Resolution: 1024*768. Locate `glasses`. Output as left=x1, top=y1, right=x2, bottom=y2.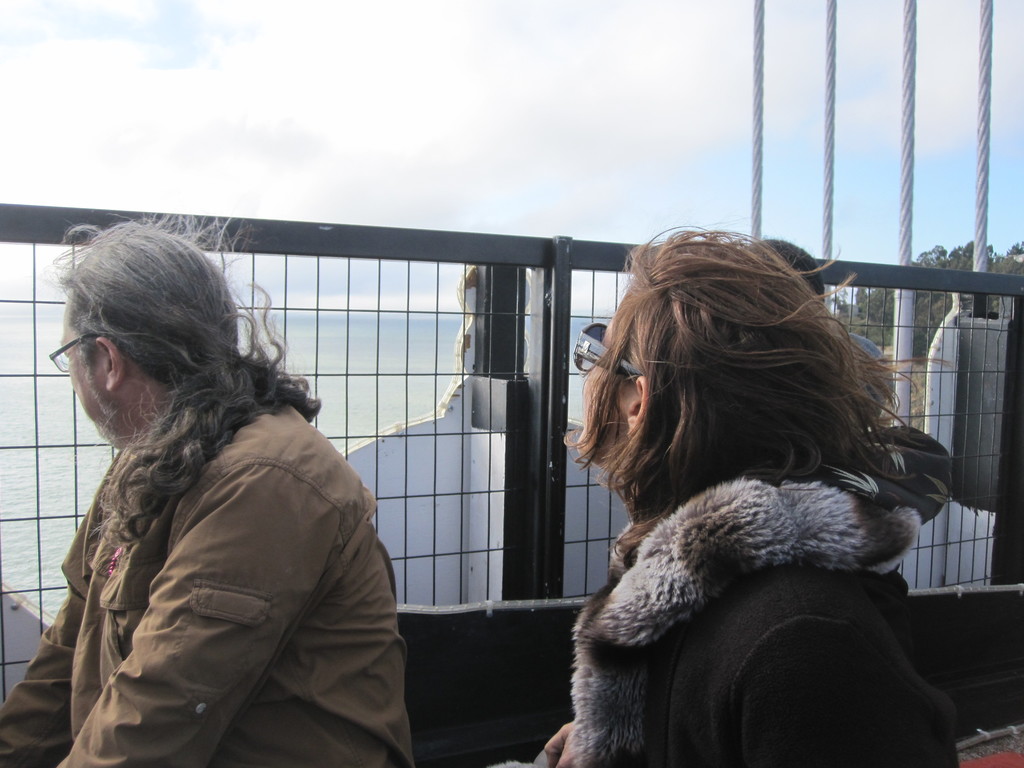
left=55, top=330, right=116, bottom=367.
